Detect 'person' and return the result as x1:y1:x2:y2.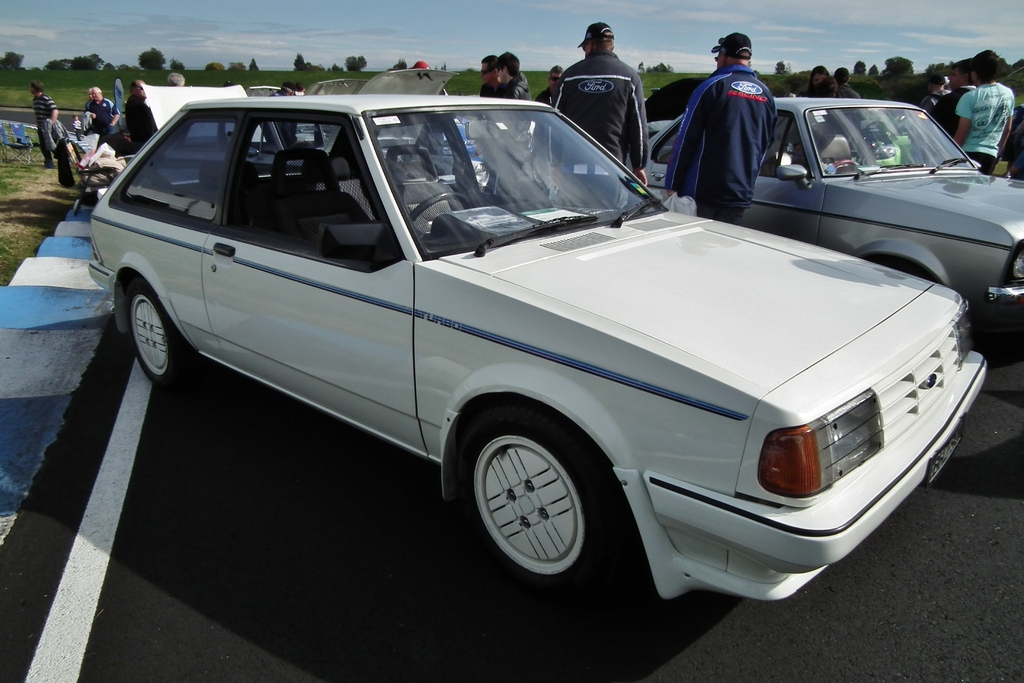
405:62:447:158.
